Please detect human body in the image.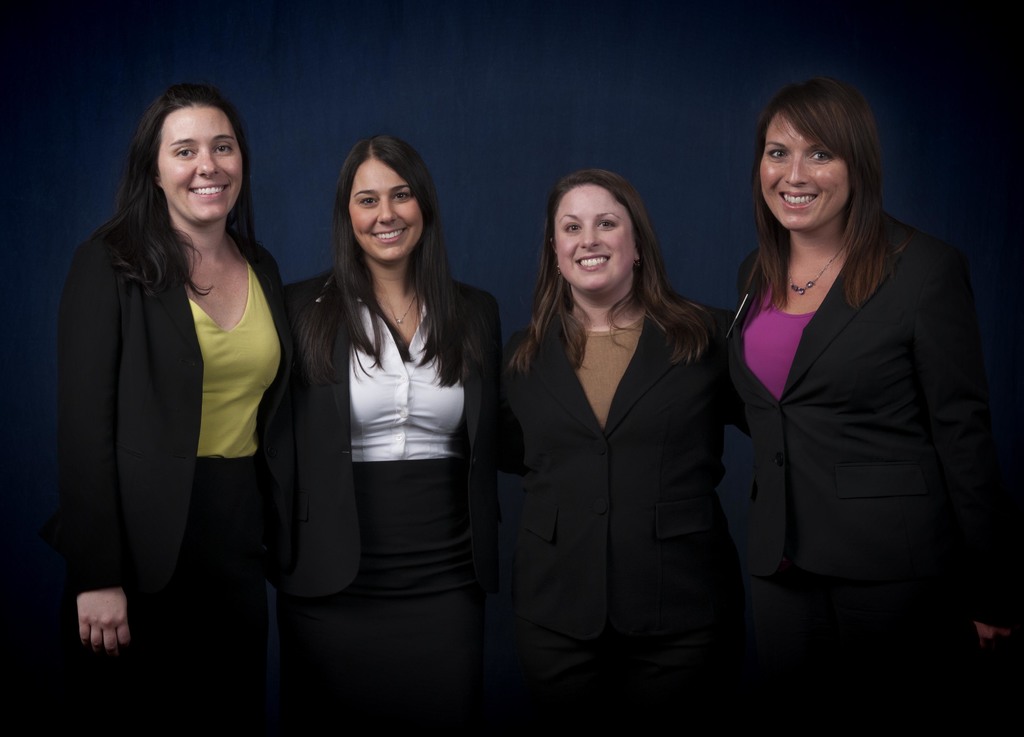
(502,284,749,736).
